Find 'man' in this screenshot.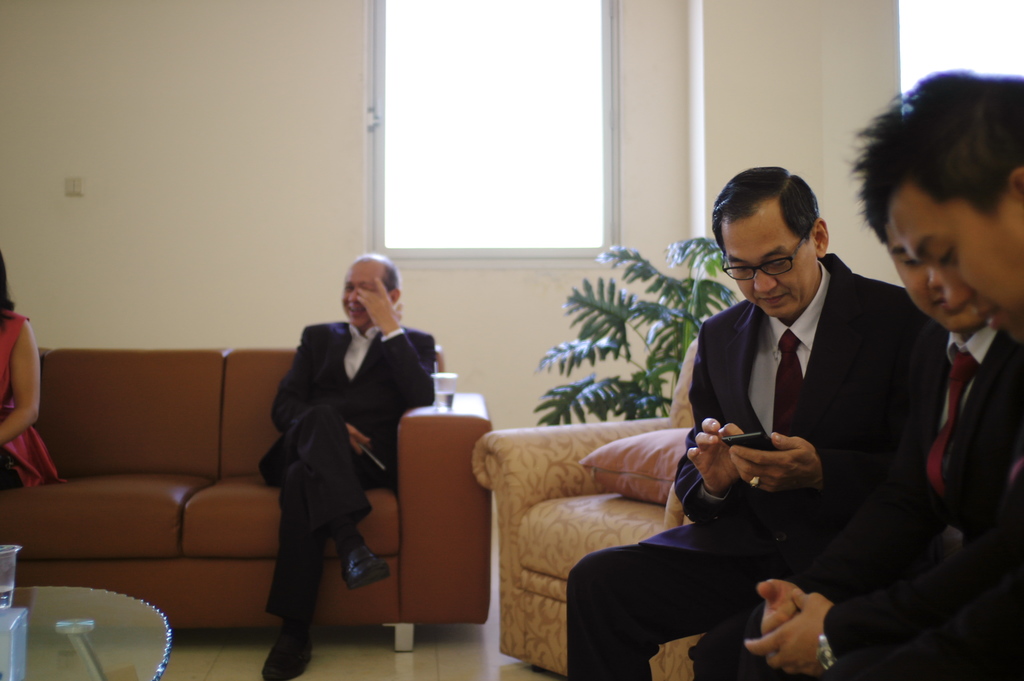
The bounding box for 'man' is left=260, top=258, right=444, bottom=680.
